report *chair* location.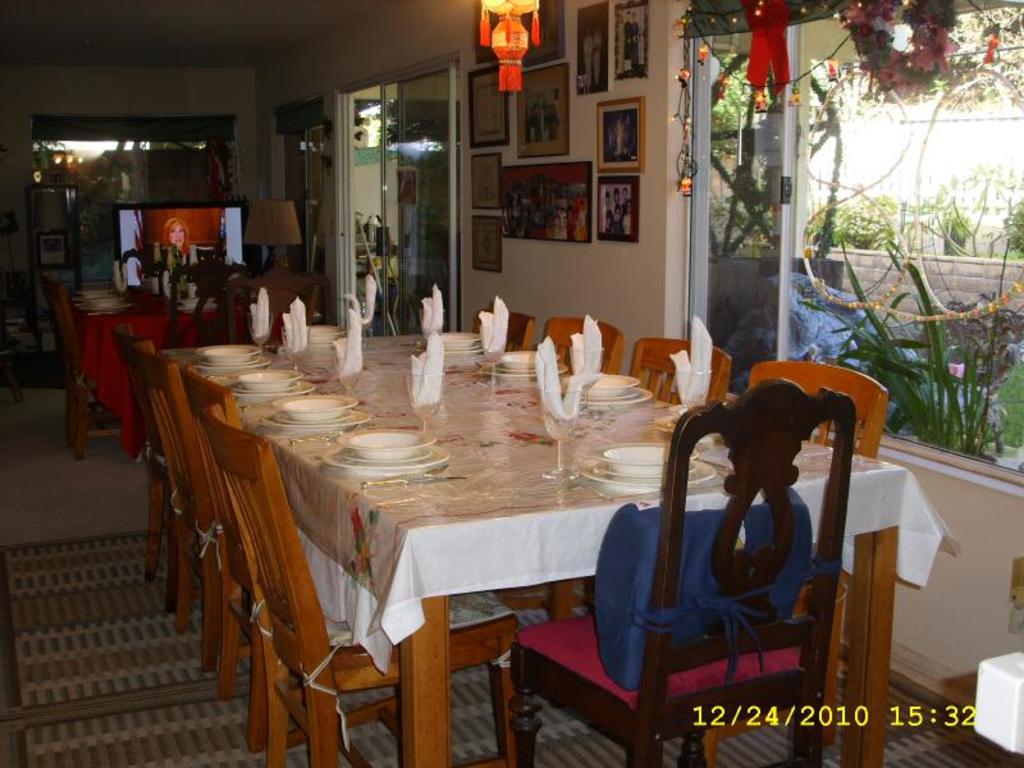
Report: locate(164, 260, 253, 339).
